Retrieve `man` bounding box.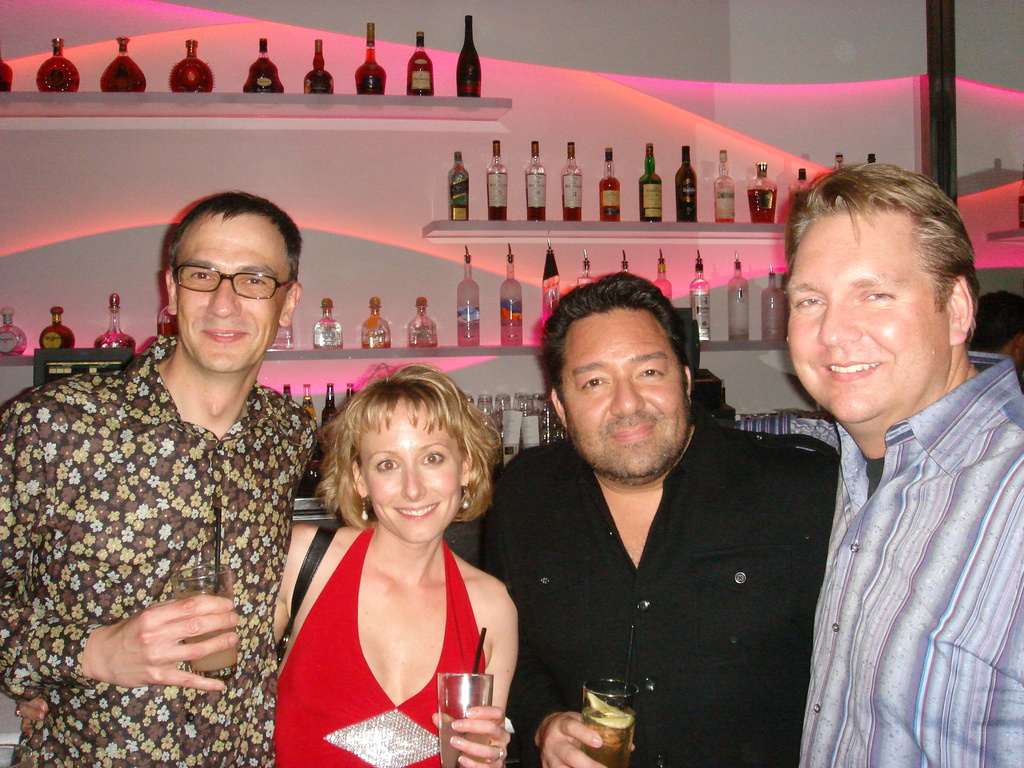
Bounding box: <region>719, 140, 1023, 767</region>.
